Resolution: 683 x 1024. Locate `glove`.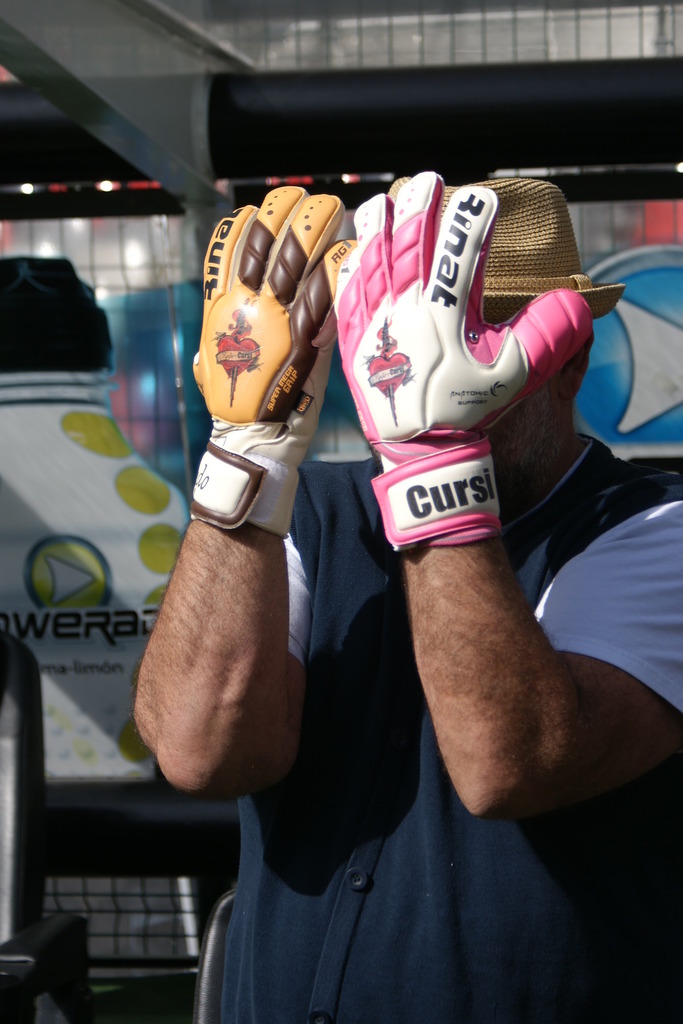
l=332, t=167, r=593, b=550.
